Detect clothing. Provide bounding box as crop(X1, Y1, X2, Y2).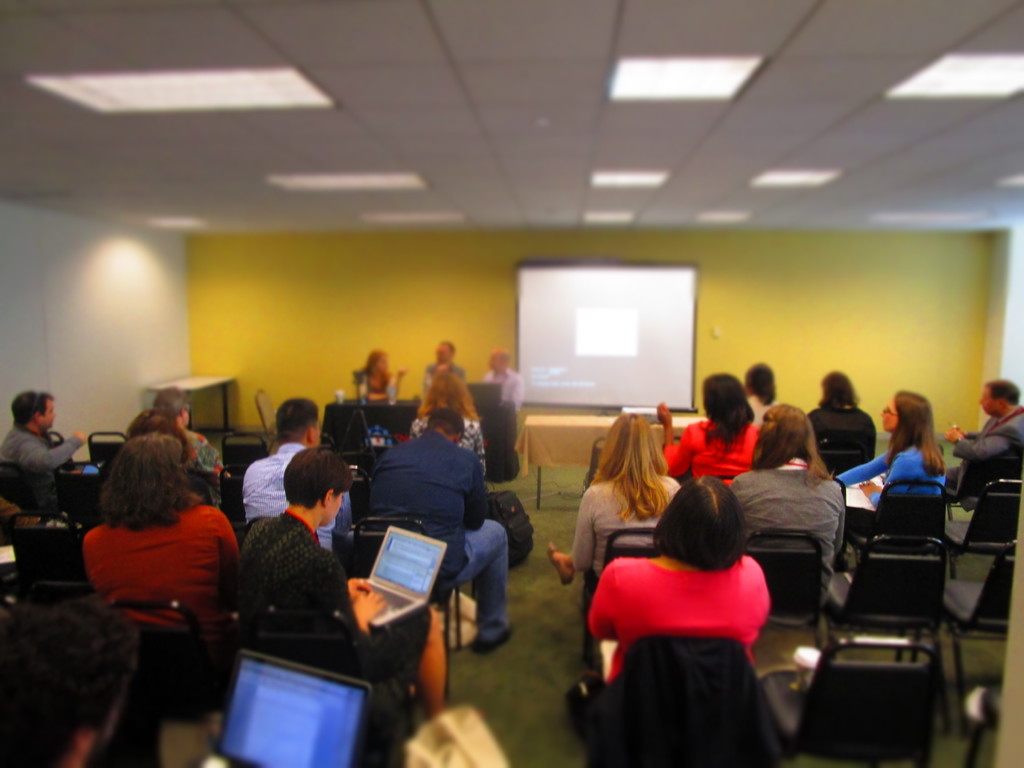
crop(4, 428, 77, 482).
